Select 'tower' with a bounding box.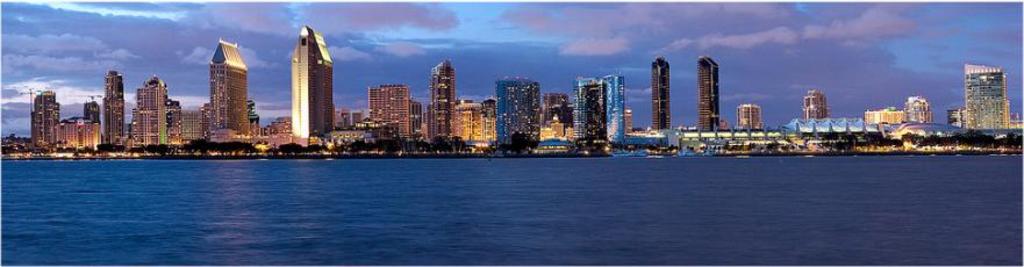
(207, 42, 252, 137).
